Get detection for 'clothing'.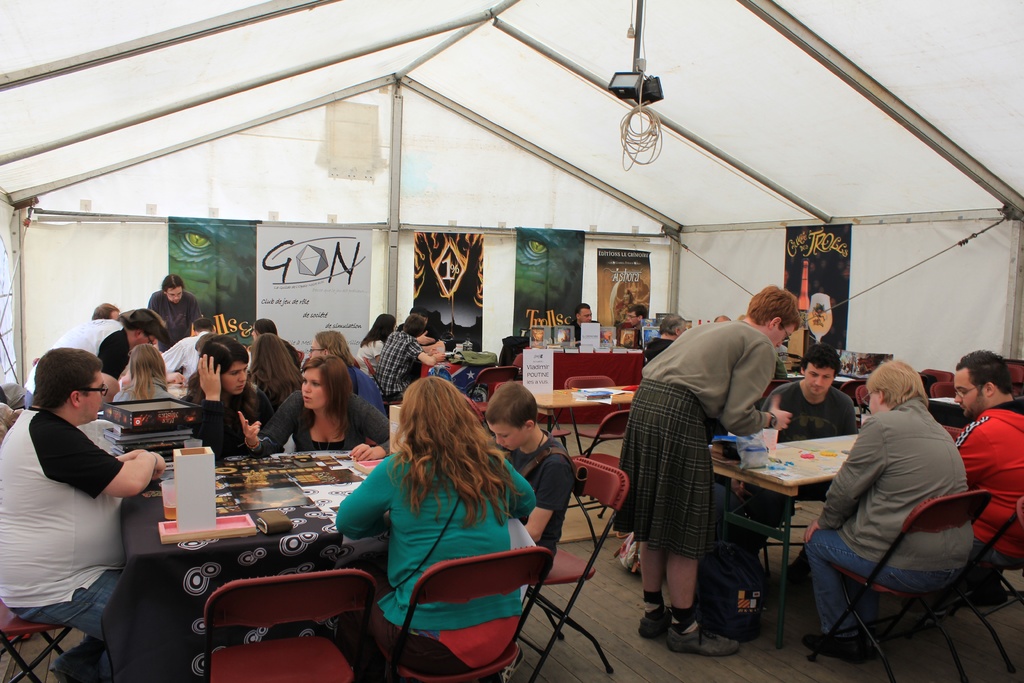
Detection: region(820, 393, 976, 572).
